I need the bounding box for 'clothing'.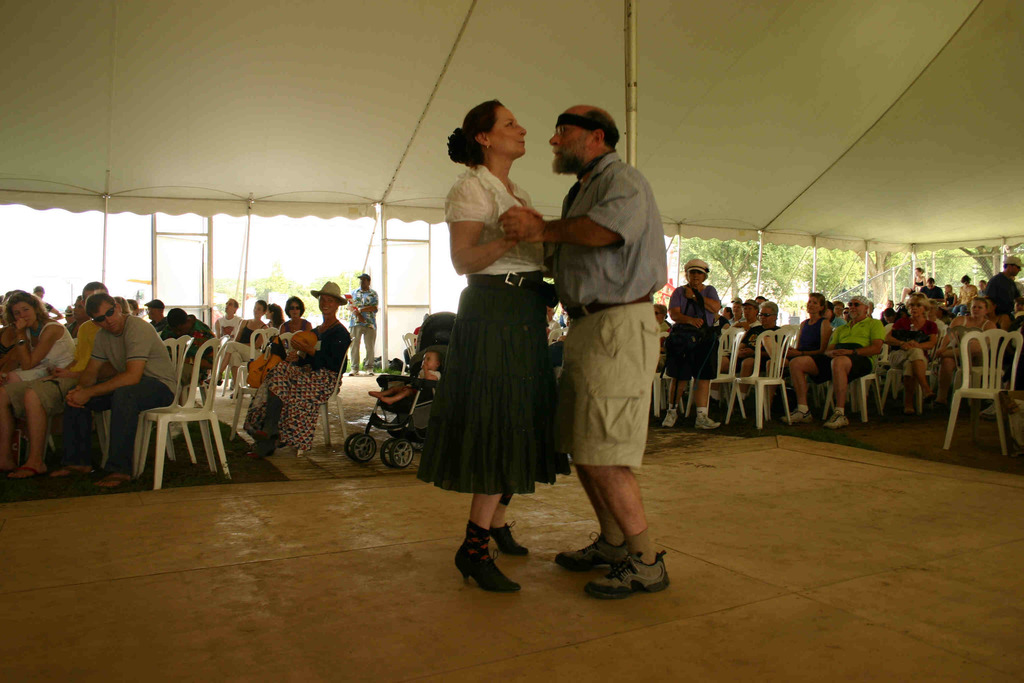
Here it is: select_region(46, 312, 177, 481).
